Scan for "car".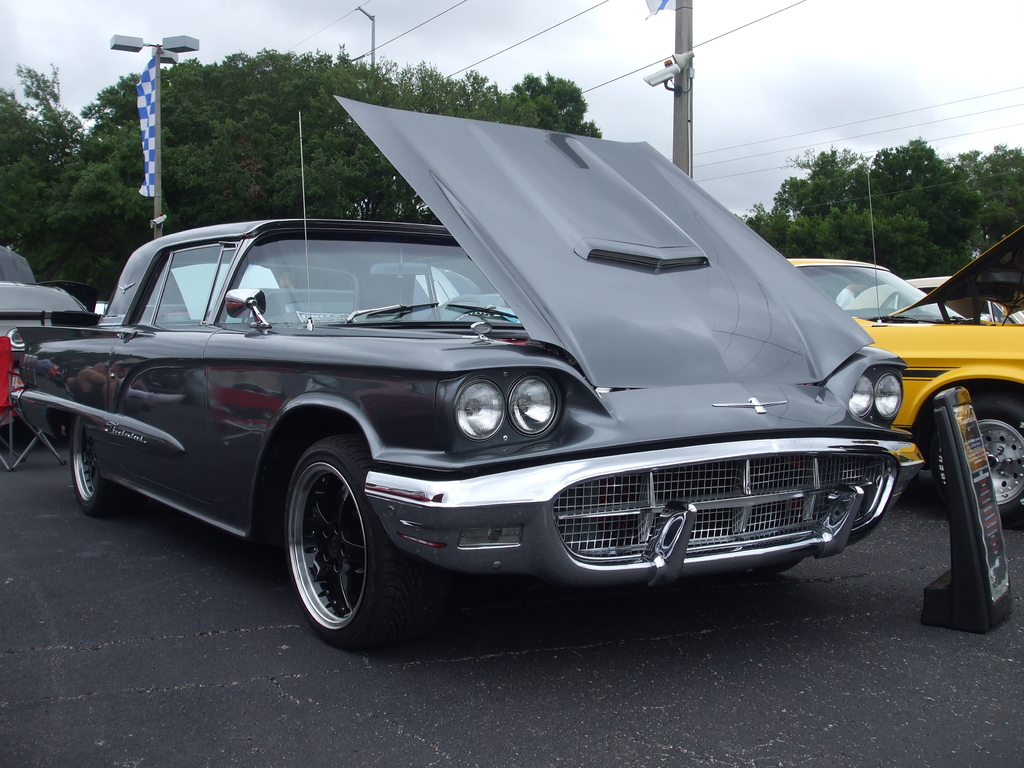
Scan result: bbox=(844, 276, 1023, 322).
